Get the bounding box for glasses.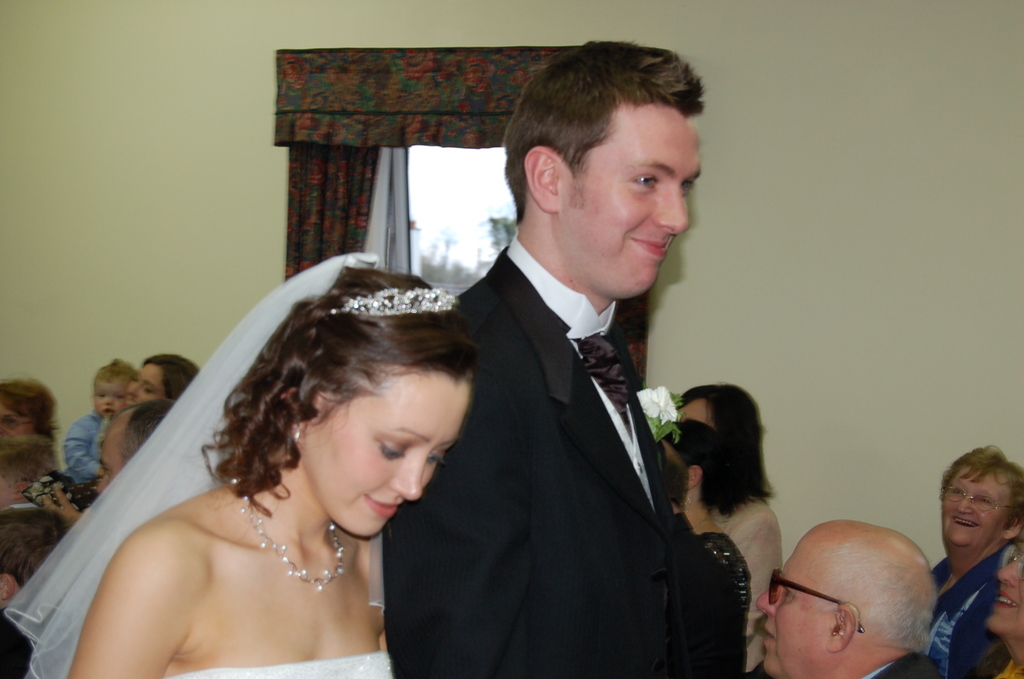
940:481:1020:512.
